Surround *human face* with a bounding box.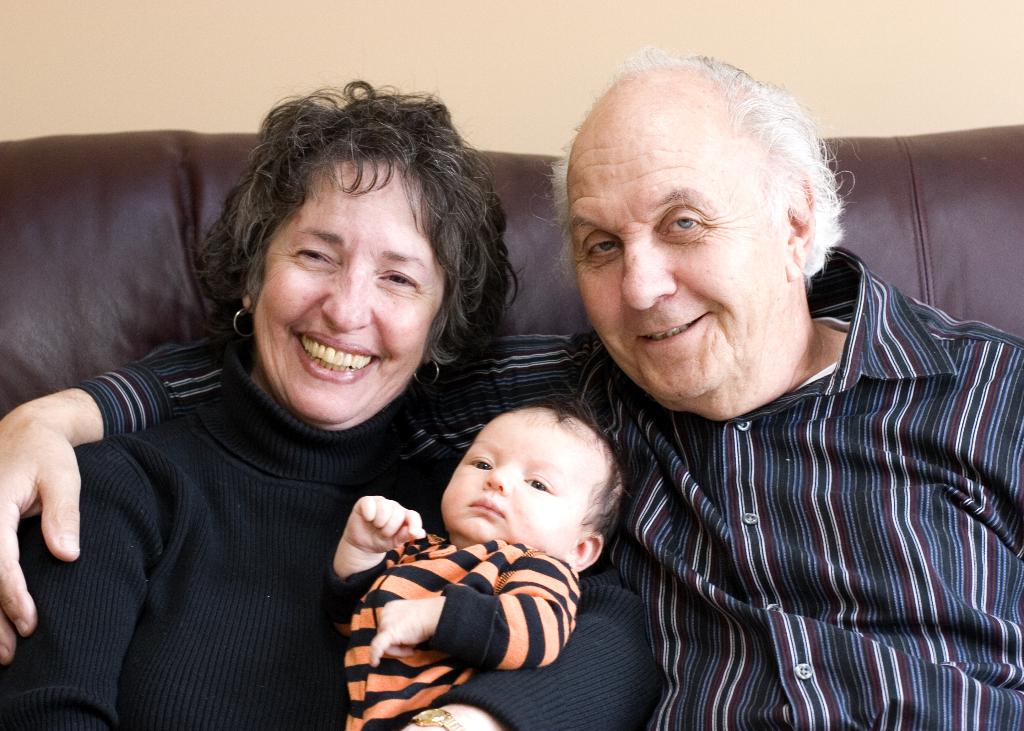
detection(252, 154, 447, 428).
